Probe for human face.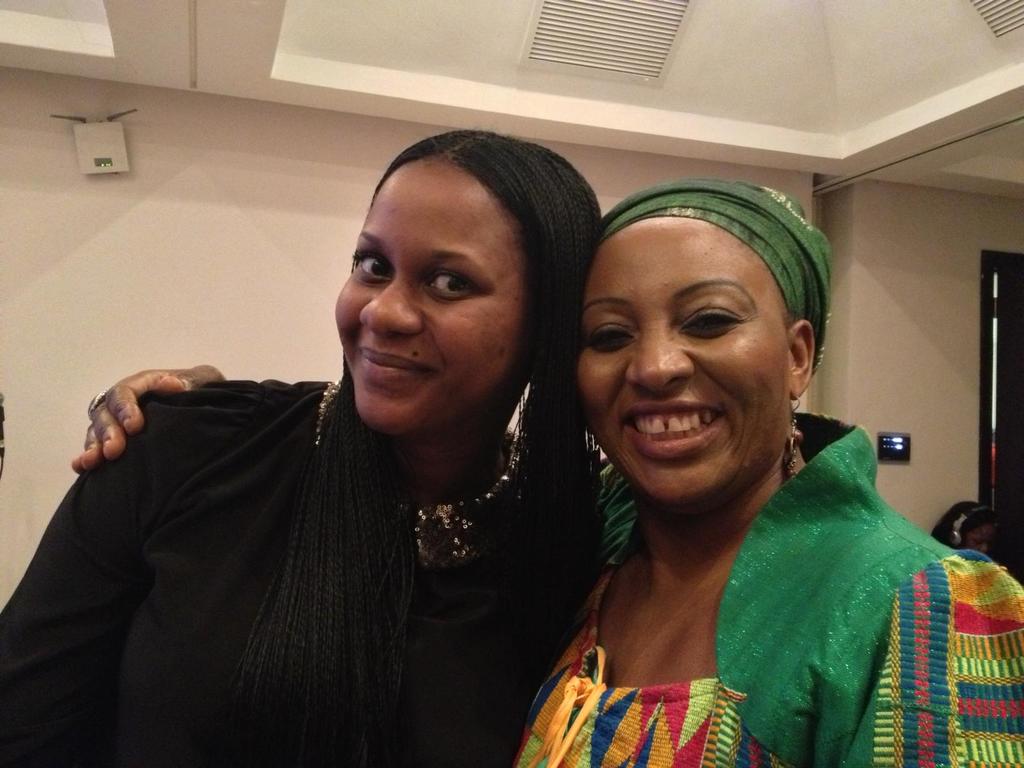
Probe result: pyautogui.locateOnScreen(333, 161, 527, 433).
